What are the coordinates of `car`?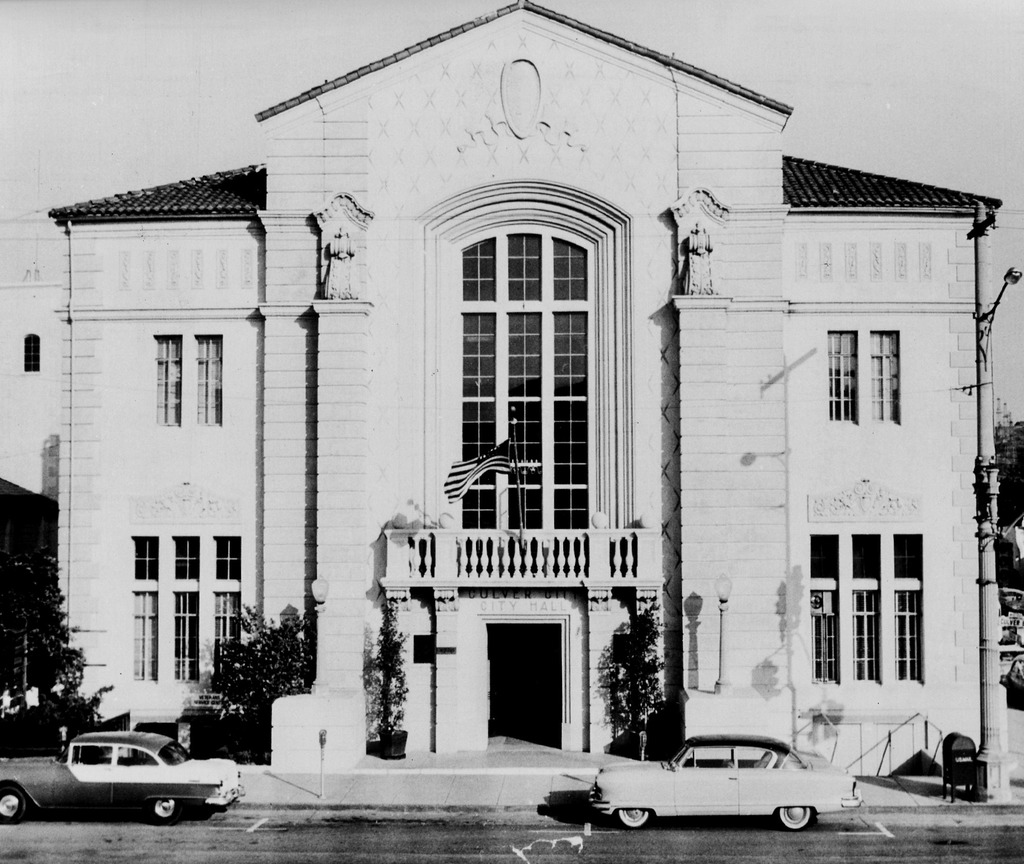
select_region(21, 719, 244, 844).
